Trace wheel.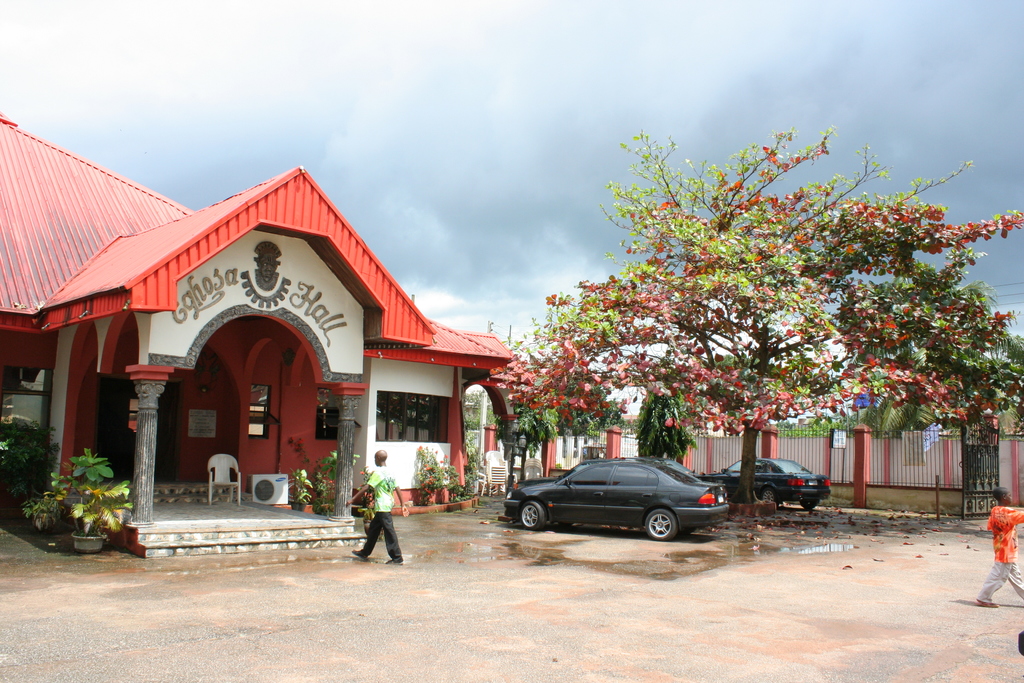
Traced to <region>802, 500, 818, 511</region>.
